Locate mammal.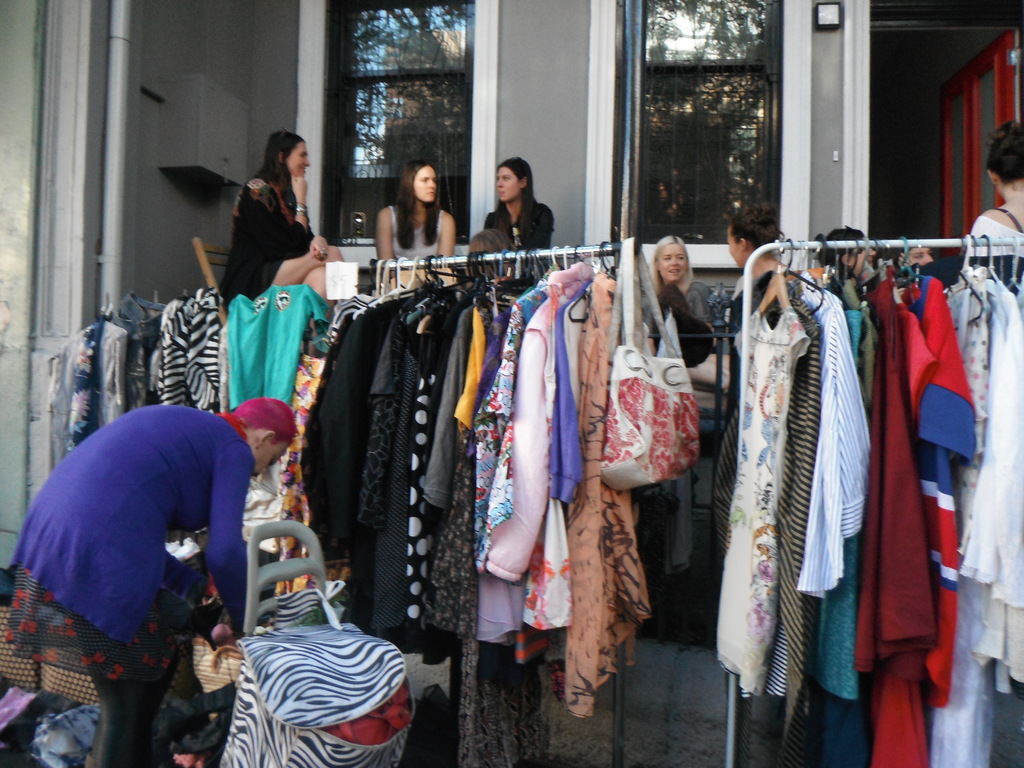
Bounding box: crop(960, 114, 1023, 295).
